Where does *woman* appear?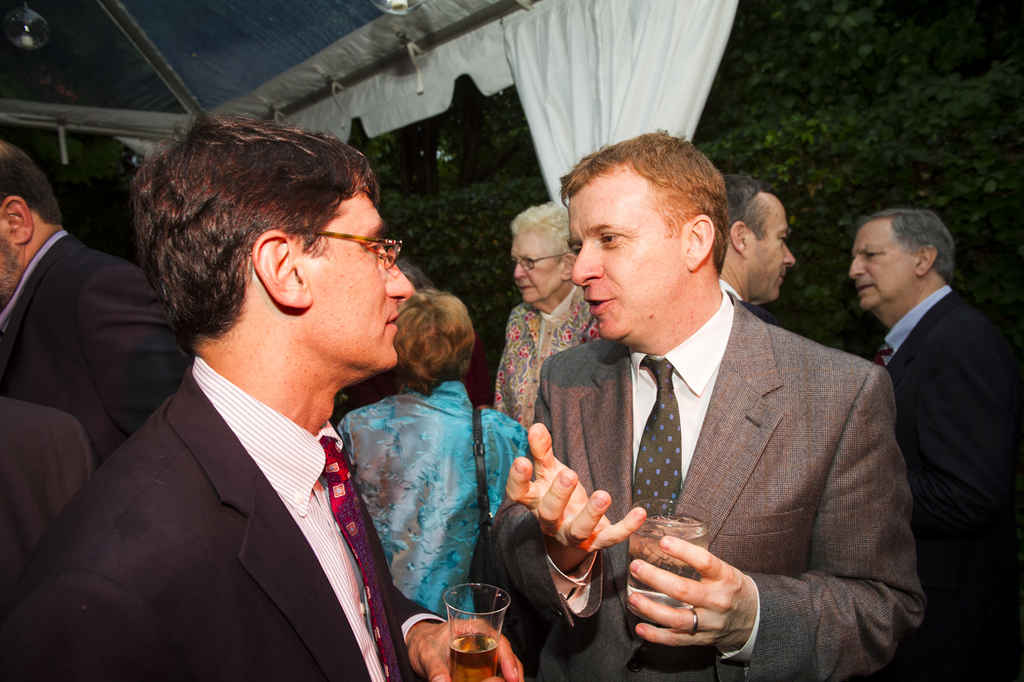
Appears at crop(337, 288, 531, 625).
